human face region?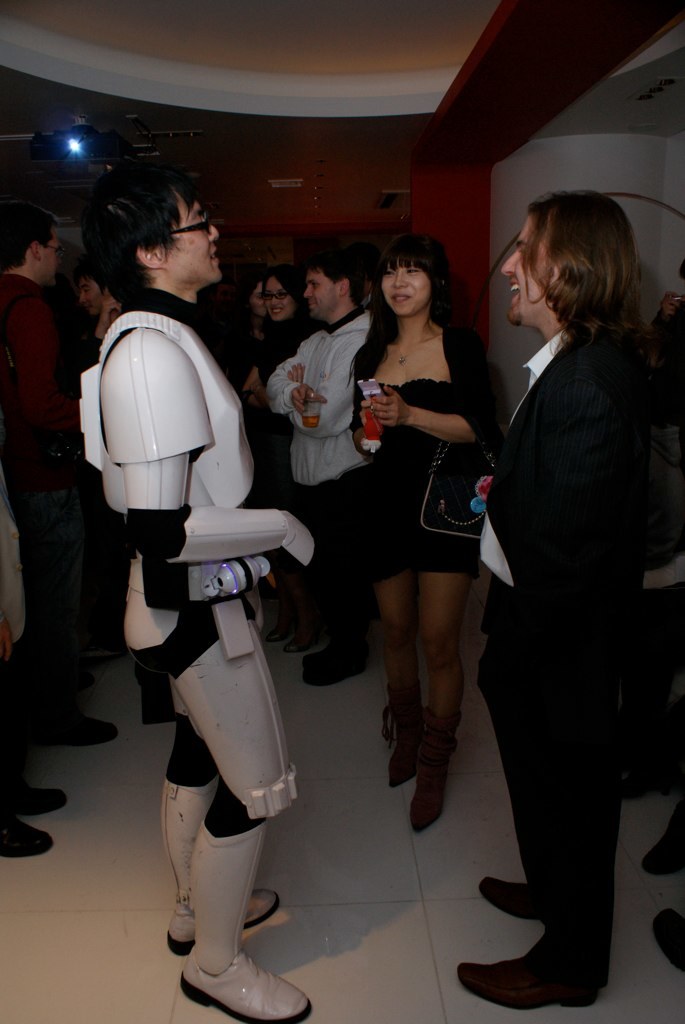
(77,271,98,315)
